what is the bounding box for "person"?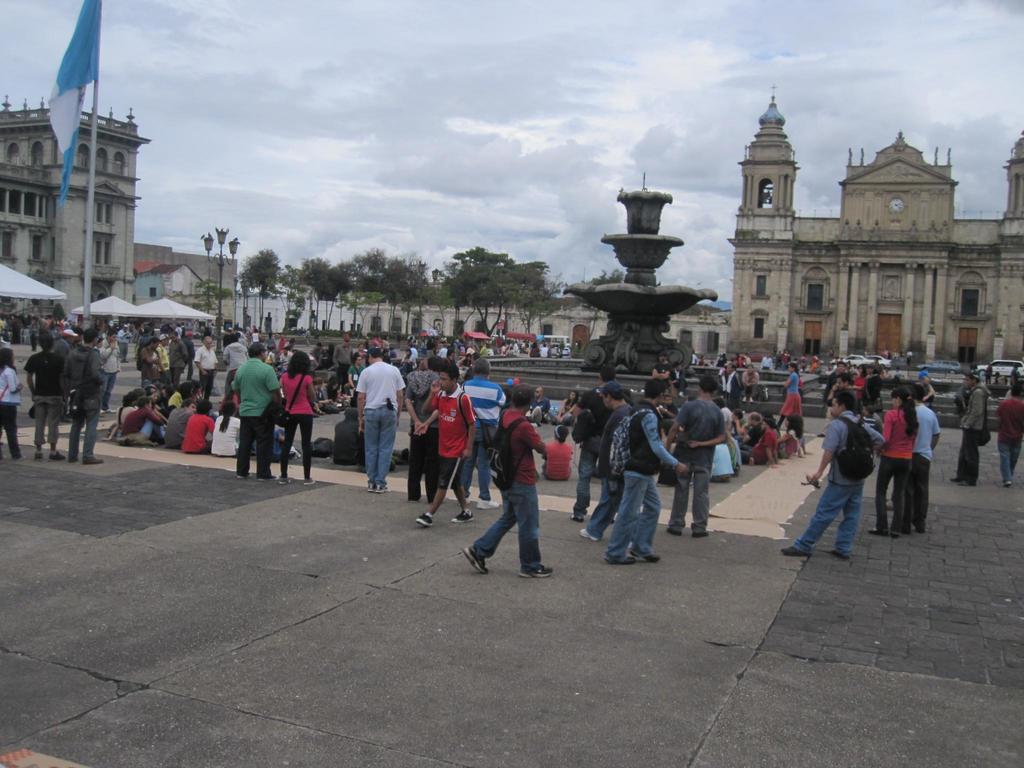
box=[276, 349, 322, 486].
